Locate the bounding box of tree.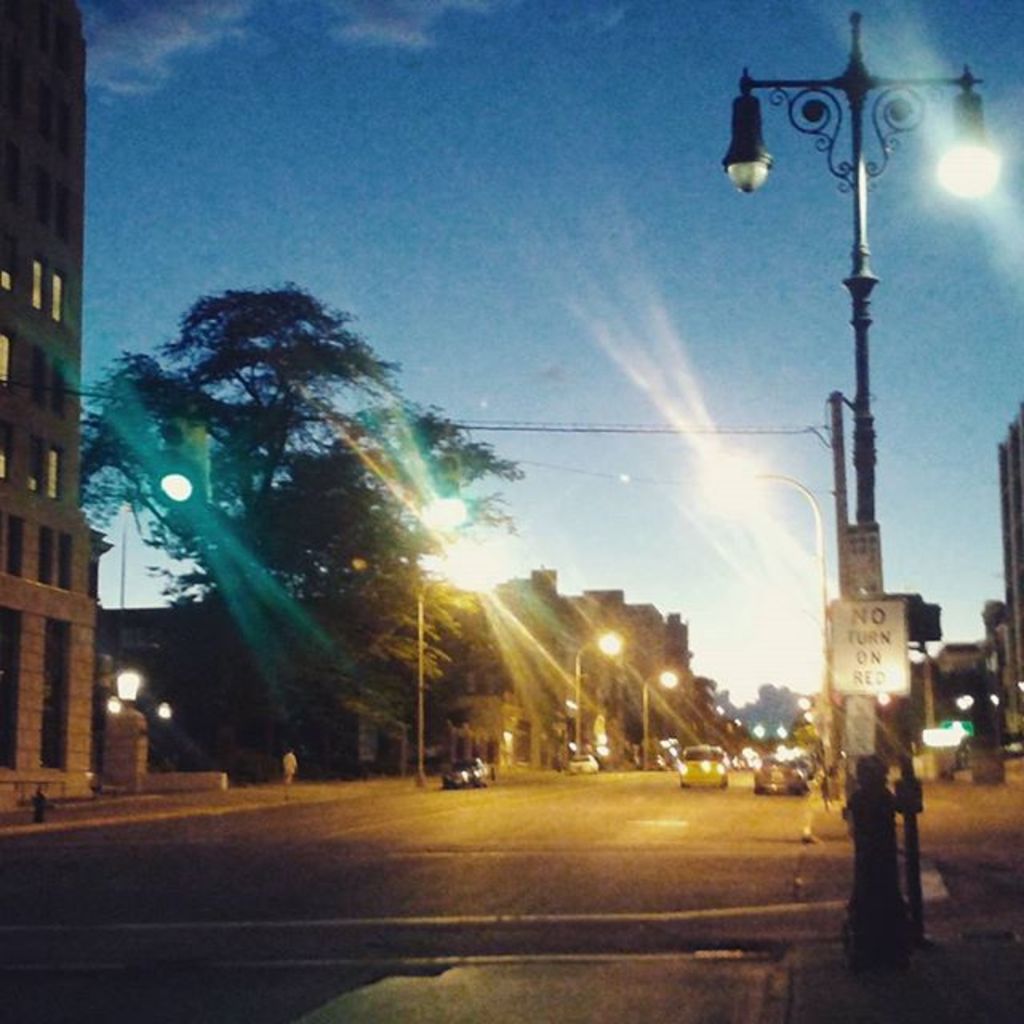
Bounding box: select_region(77, 253, 501, 786).
